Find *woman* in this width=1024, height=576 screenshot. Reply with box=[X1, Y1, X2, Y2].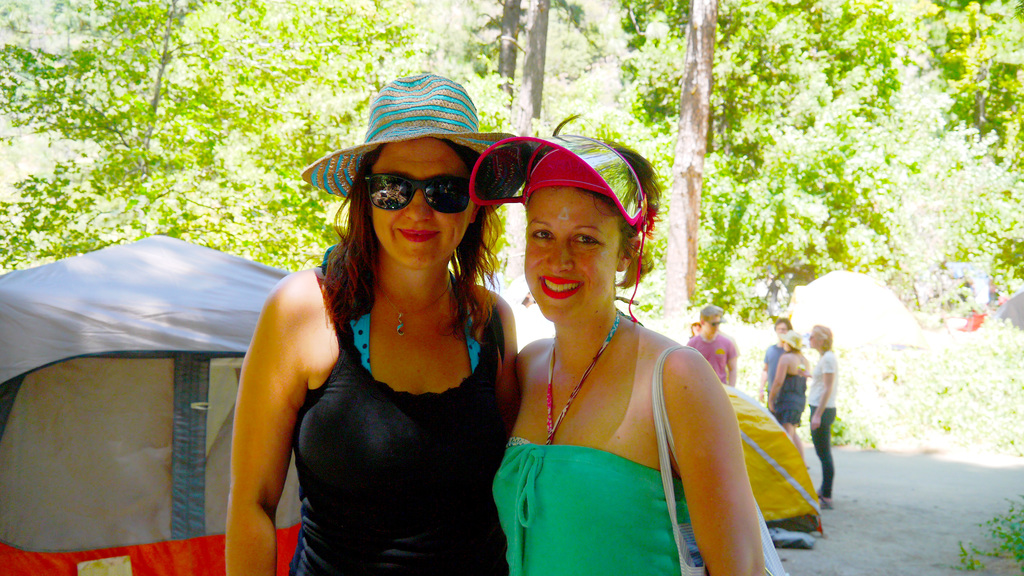
box=[448, 151, 751, 557].
